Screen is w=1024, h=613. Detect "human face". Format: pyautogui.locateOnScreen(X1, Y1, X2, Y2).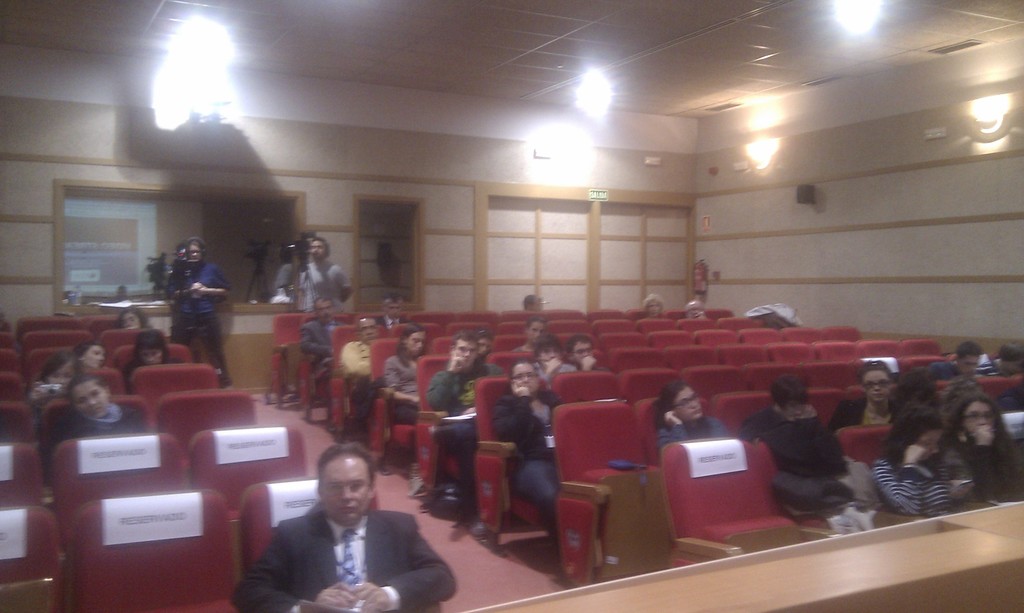
pyautogui.locateOnScreen(309, 241, 323, 262).
